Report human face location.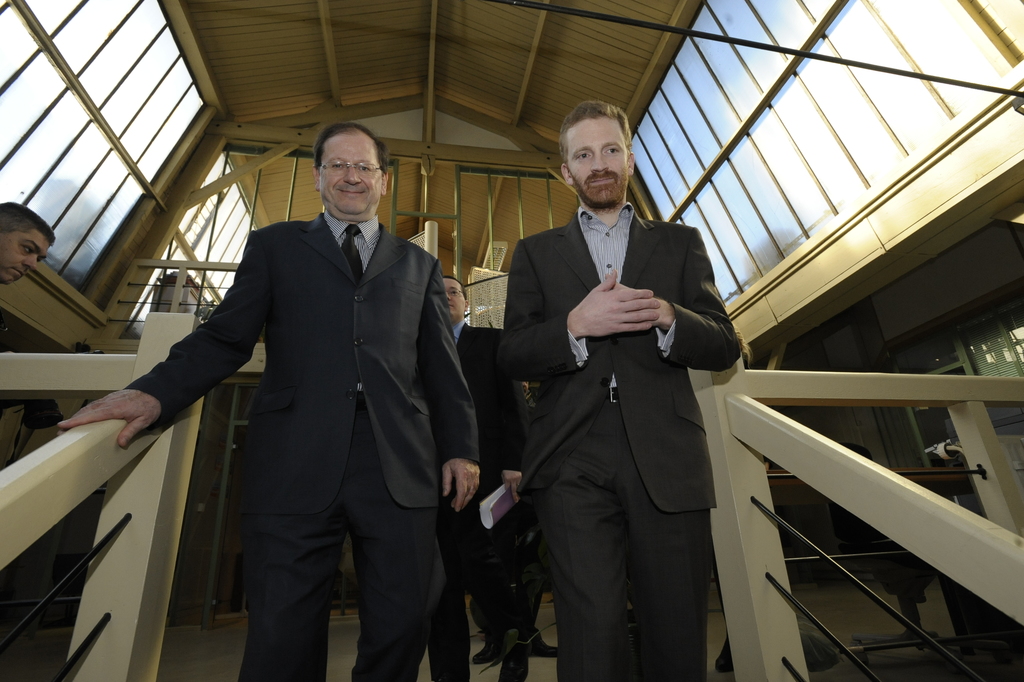
Report: {"left": 570, "top": 119, "right": 622, "bottom": 202}.
